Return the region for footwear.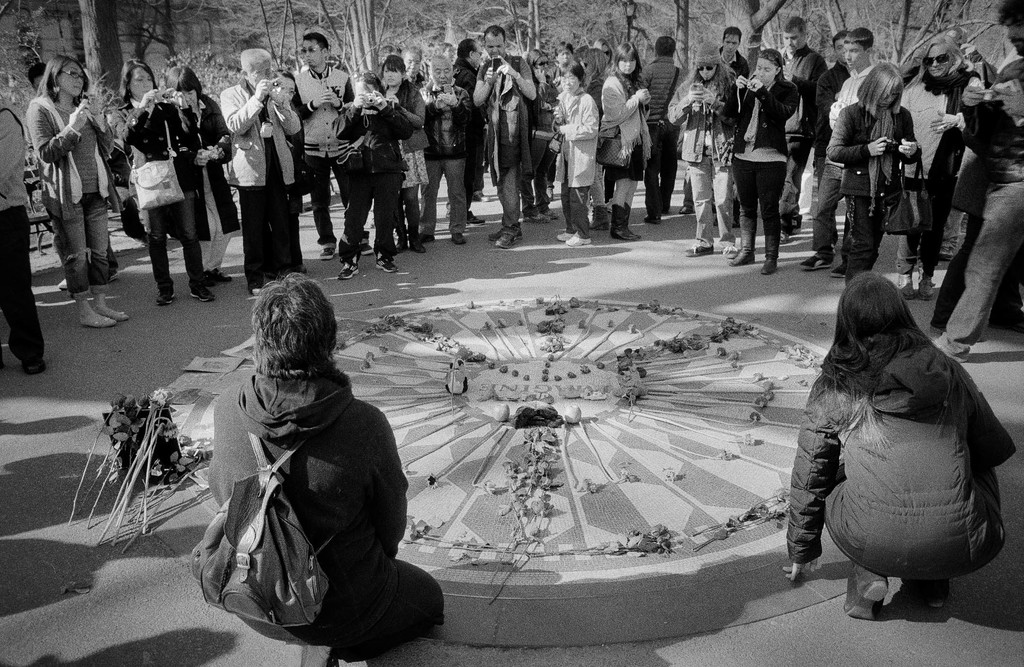
bbox=[890, 269, 909, 303].
